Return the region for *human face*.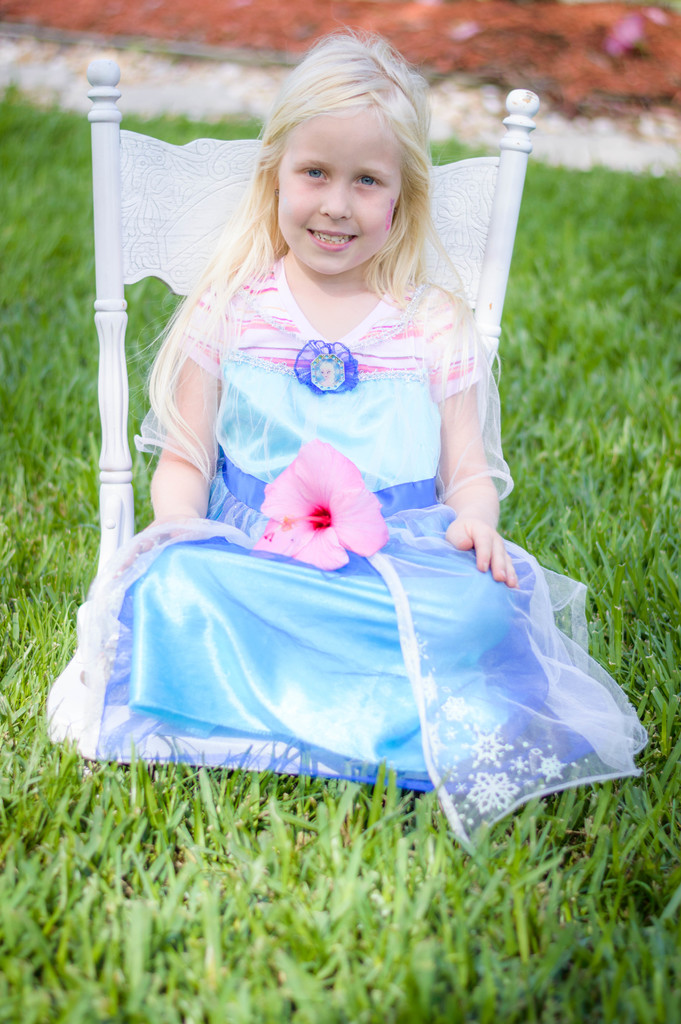
bbox=(273, 111, 422, 268).
